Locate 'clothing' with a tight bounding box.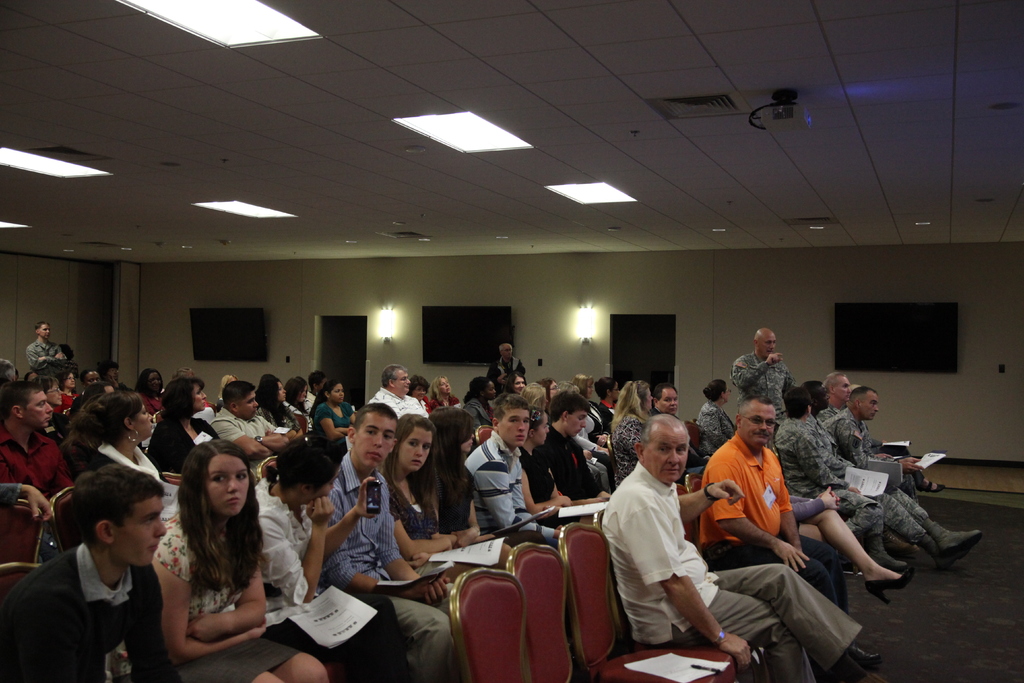
pyautogui.locateOnScreen(694, 398, 737, 448).
